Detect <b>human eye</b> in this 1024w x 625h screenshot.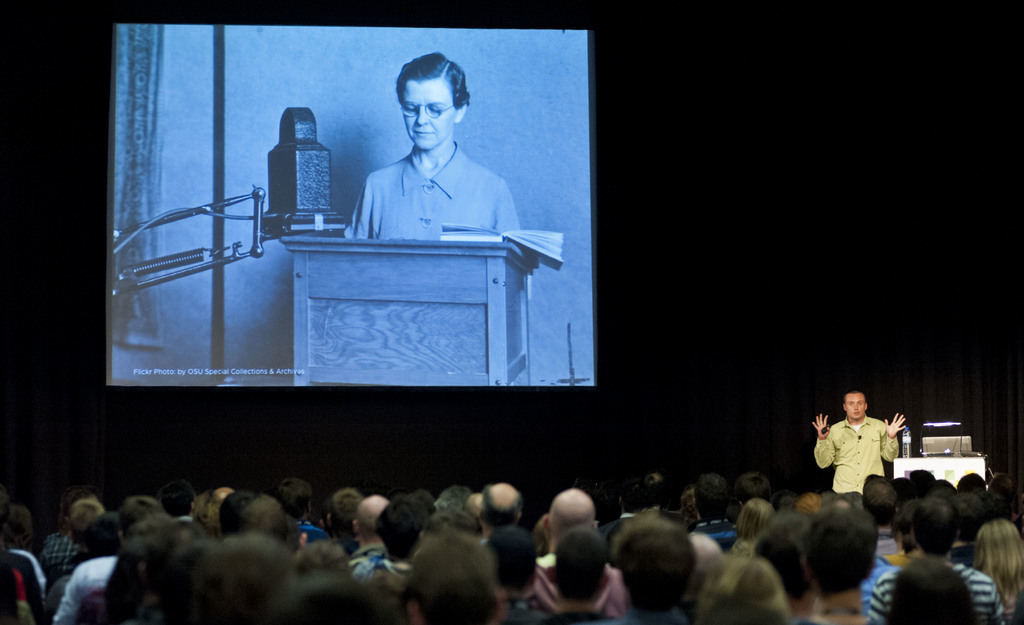
Detection: crop(404, 102, 417, 113).
